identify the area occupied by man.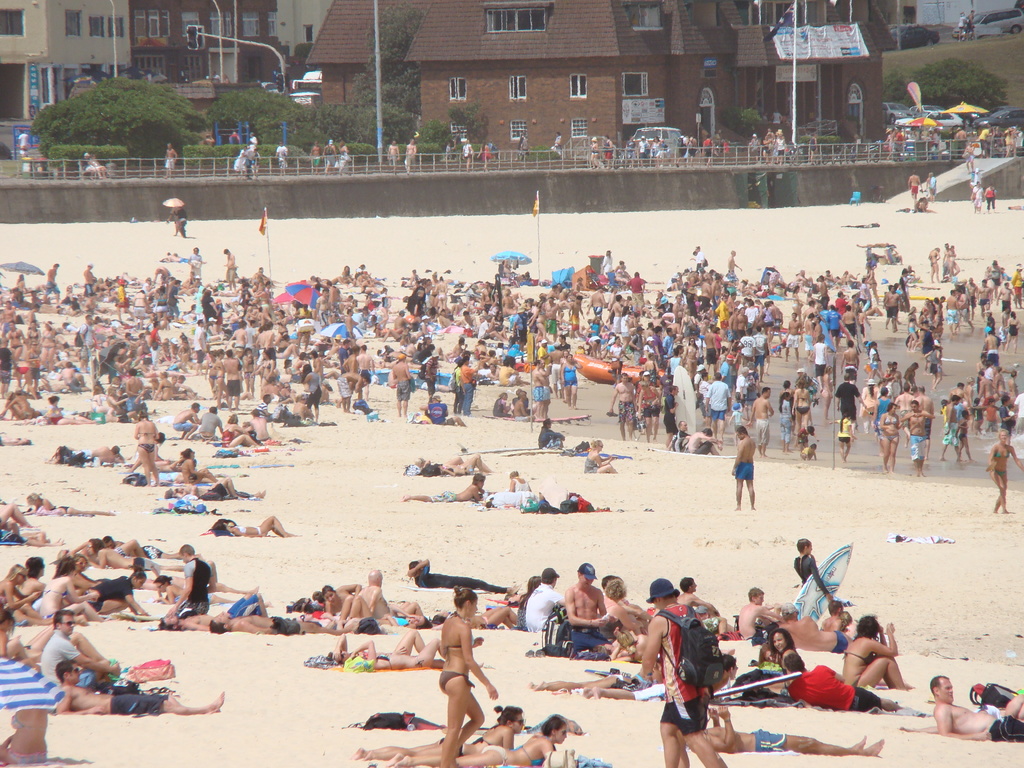
Area: {"left": 664, "top": 328, "right": 676, "bottom": 355}.
